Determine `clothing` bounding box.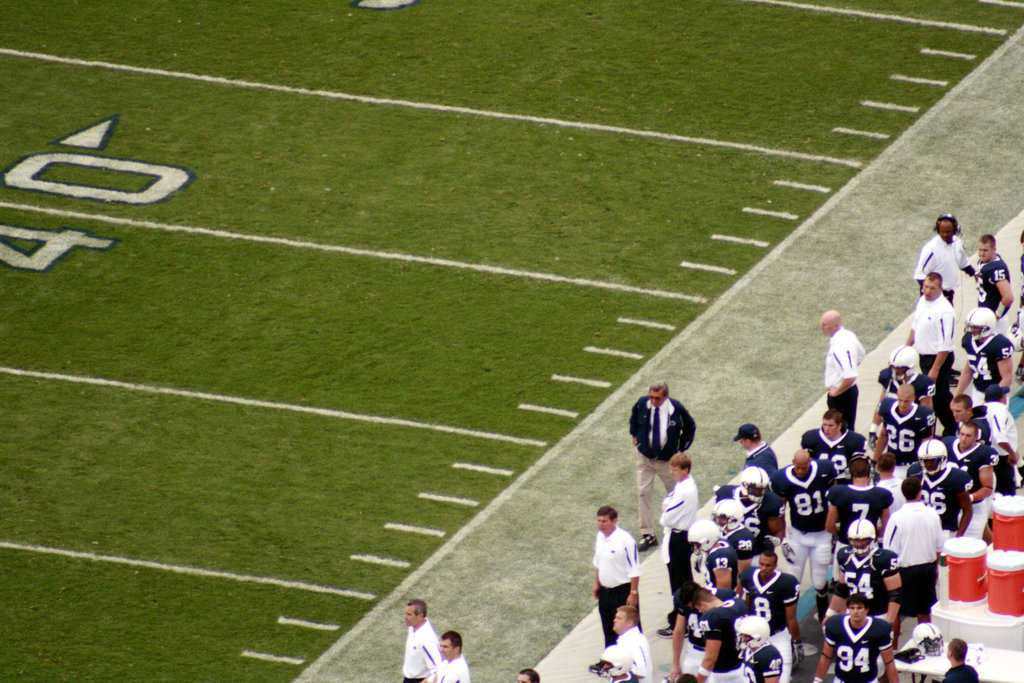
Determined: [615,627,652,682].
